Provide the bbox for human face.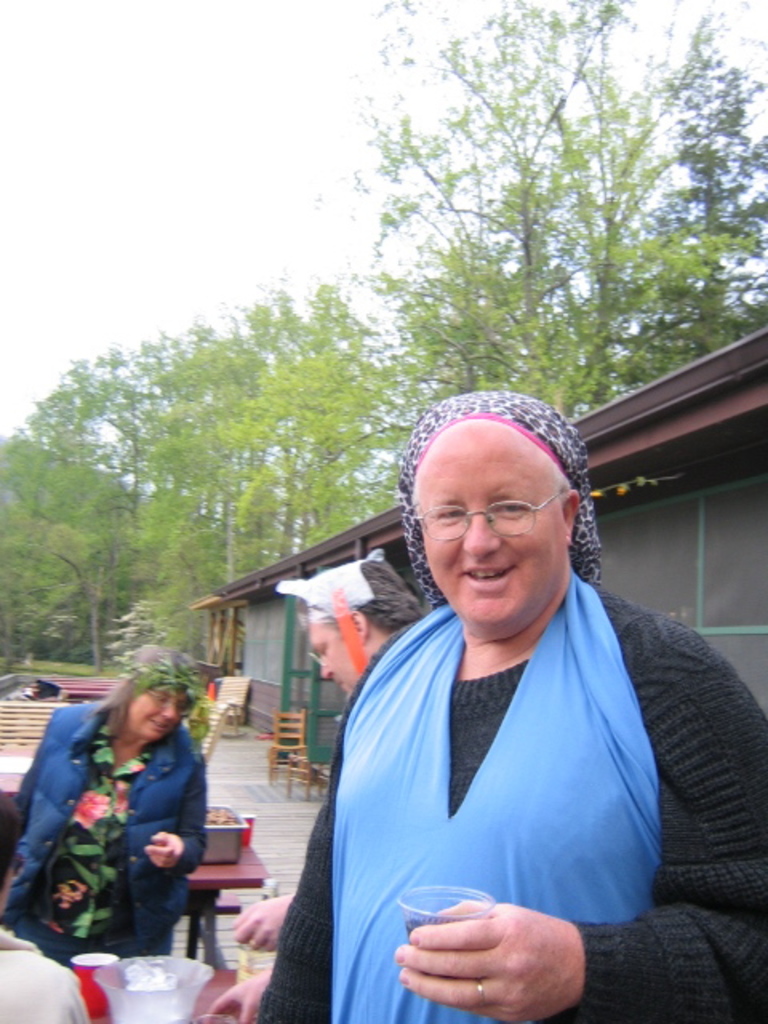
(x1=309, y1=621, x2=350, y2=690).
